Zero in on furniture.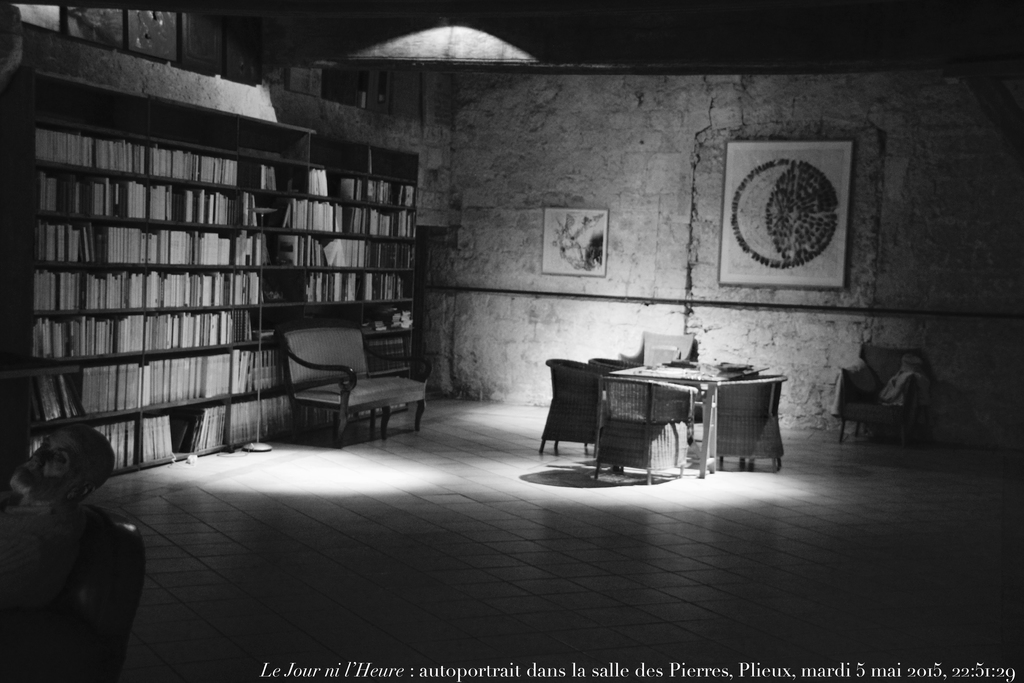
Zeroed in: [x1=102, y1=514, x2=140, y2=682].
